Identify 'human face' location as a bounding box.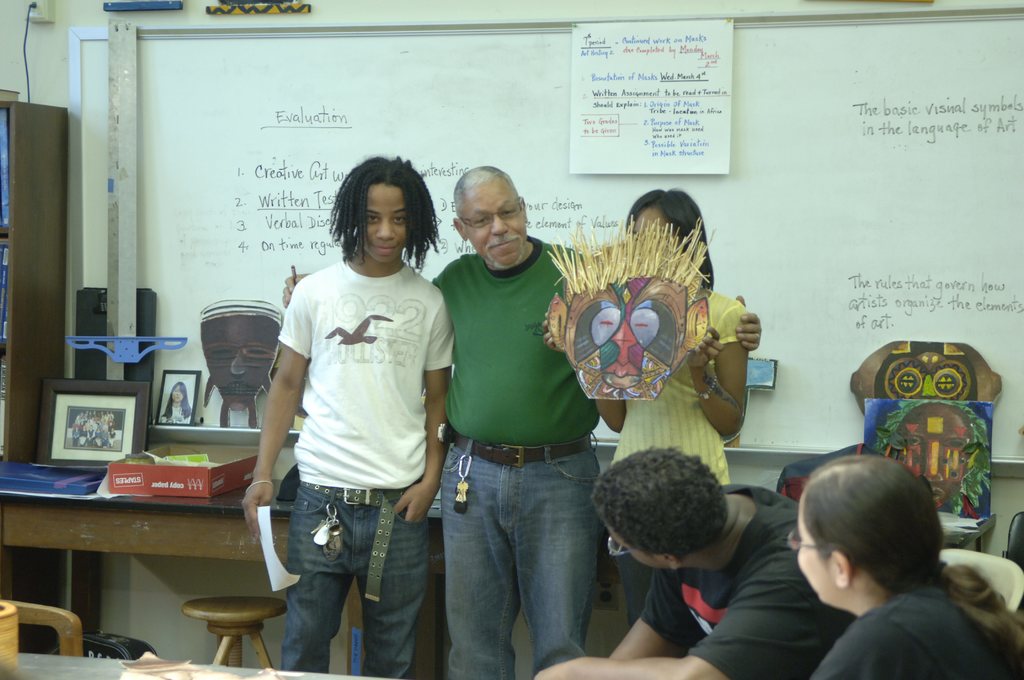
(796,496,834,604).
